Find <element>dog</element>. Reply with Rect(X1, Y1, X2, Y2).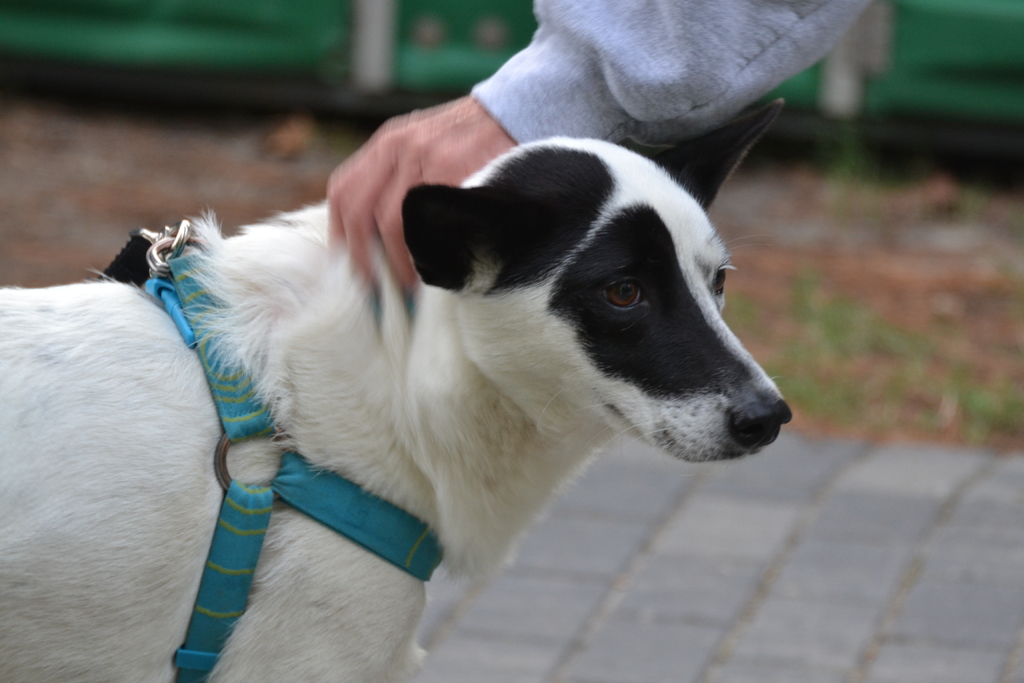
Rect(0, 138, 794, 682).
